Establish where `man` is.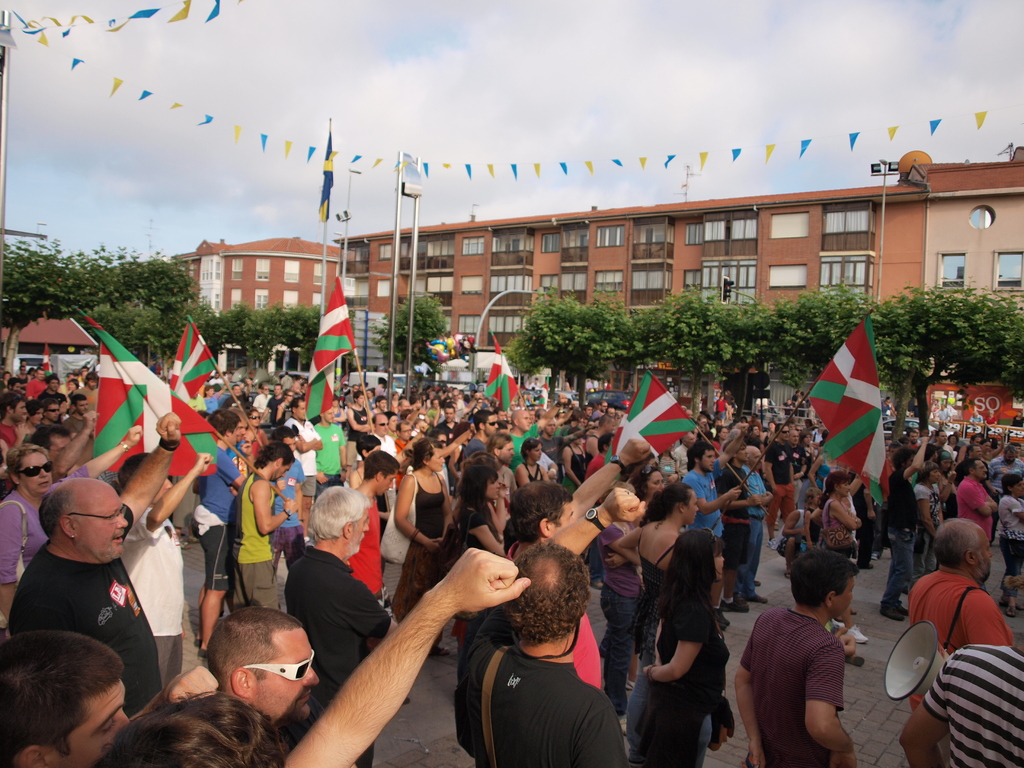
Established at x1=726 y1=394 x2=736 y2=425.
